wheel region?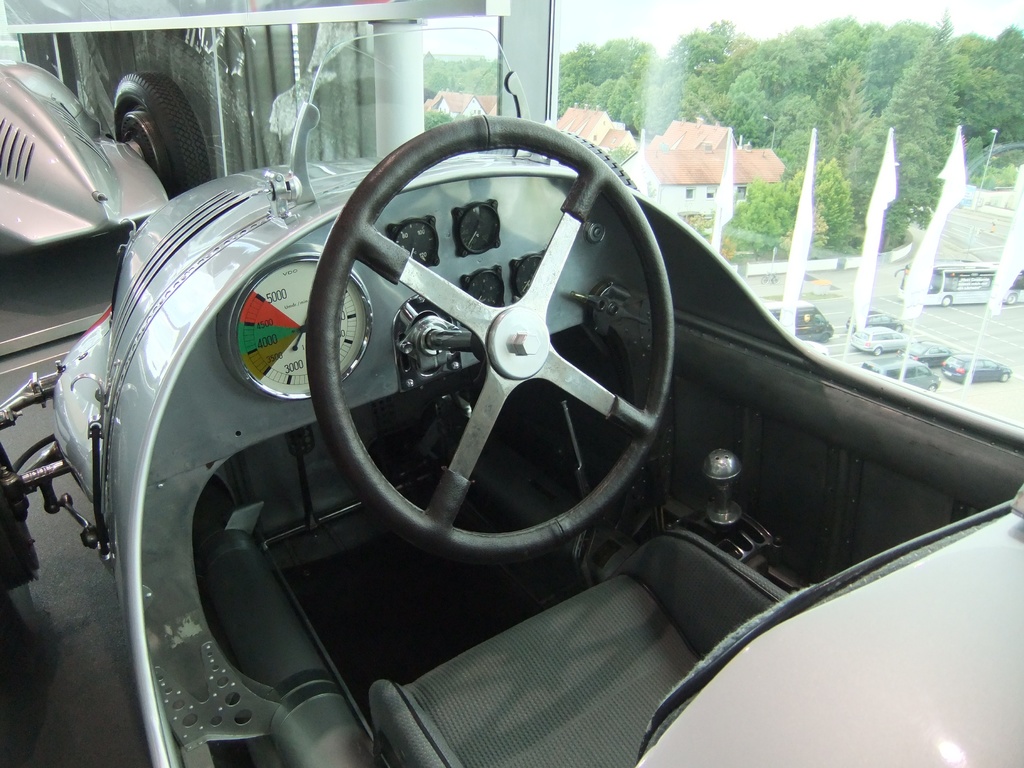
923:360:928:364
